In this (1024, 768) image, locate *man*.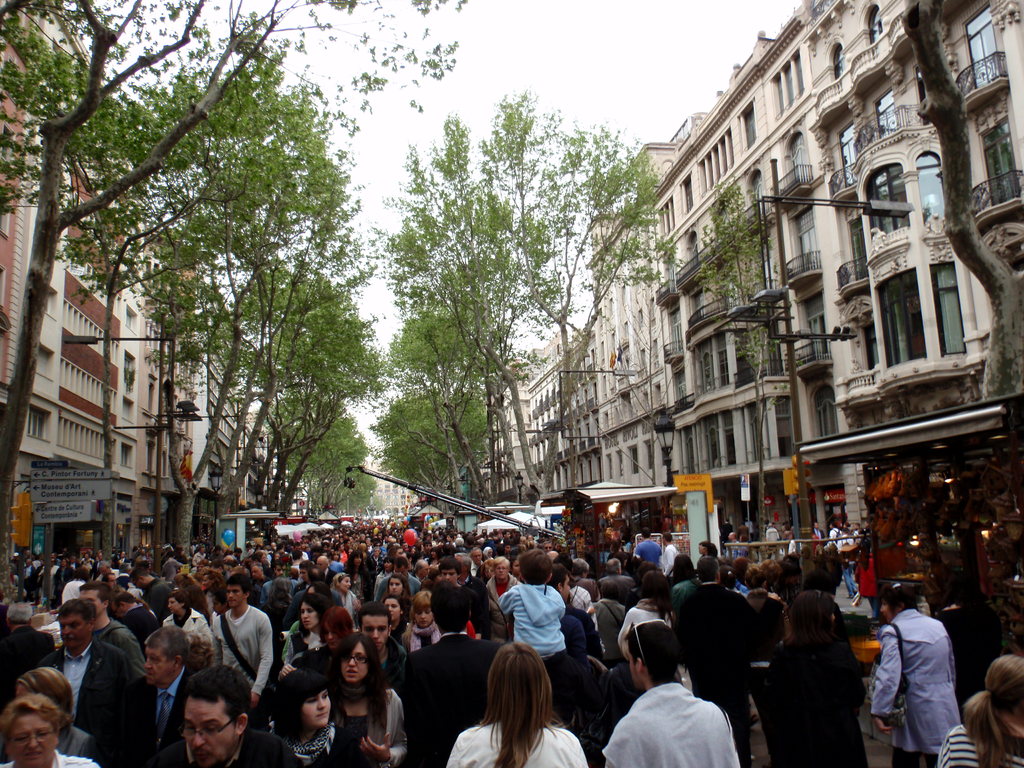
Bounding box: 615 639 742 767.
